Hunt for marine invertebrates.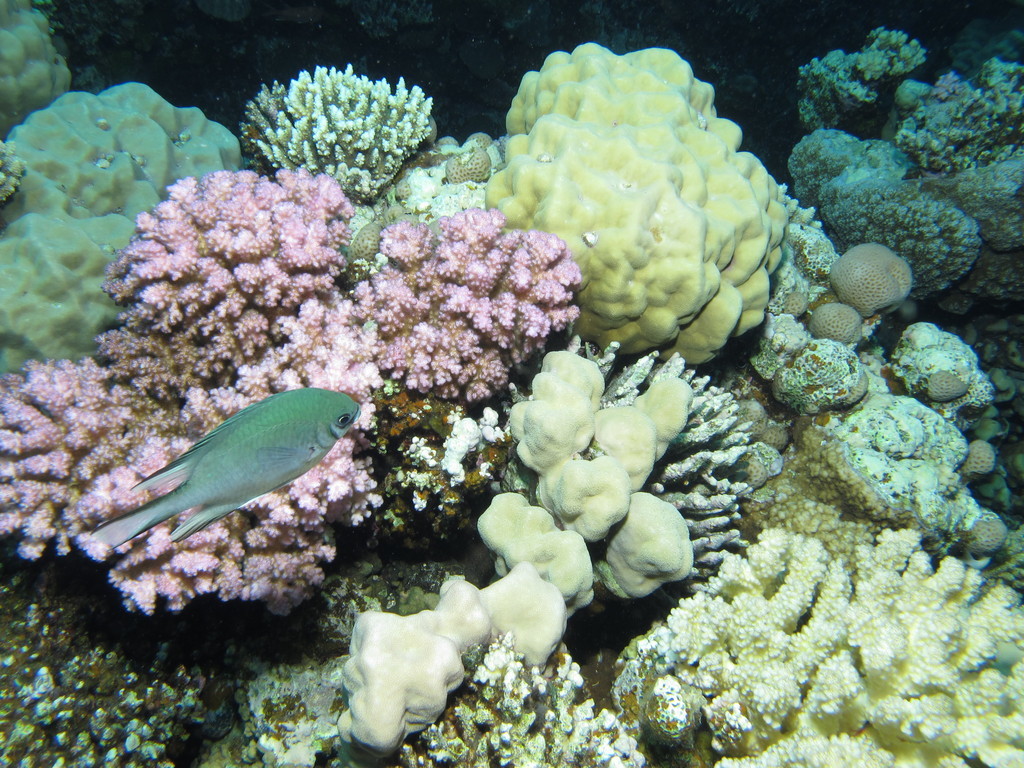
Hunted down at l=826, t=239, r=938, b=319.
